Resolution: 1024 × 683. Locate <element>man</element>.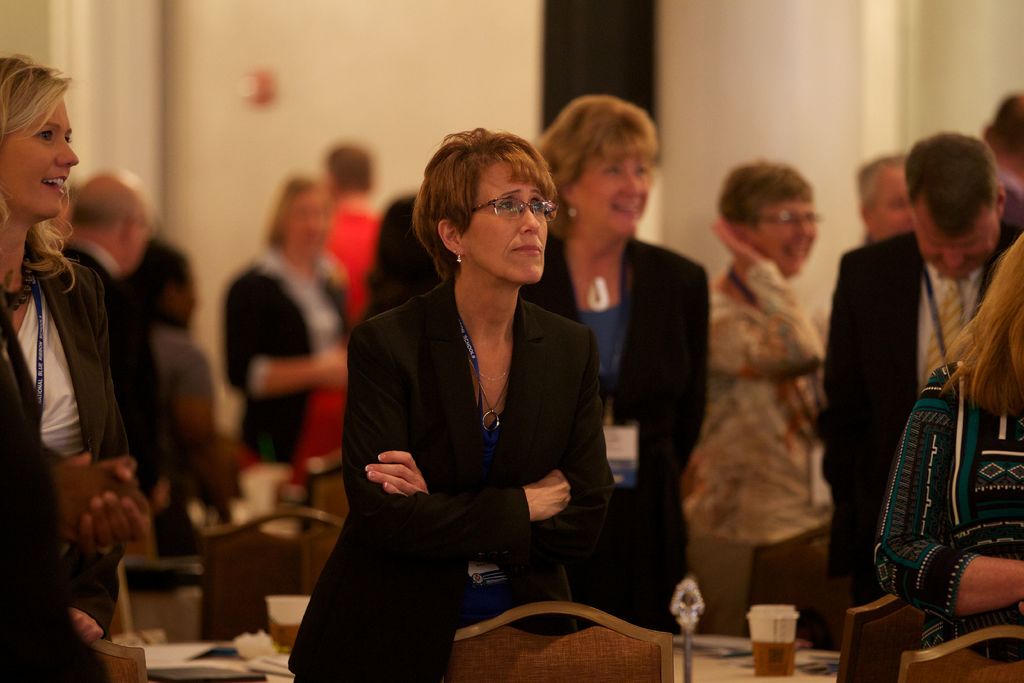
select_region(836, 106, 1023, 659).
